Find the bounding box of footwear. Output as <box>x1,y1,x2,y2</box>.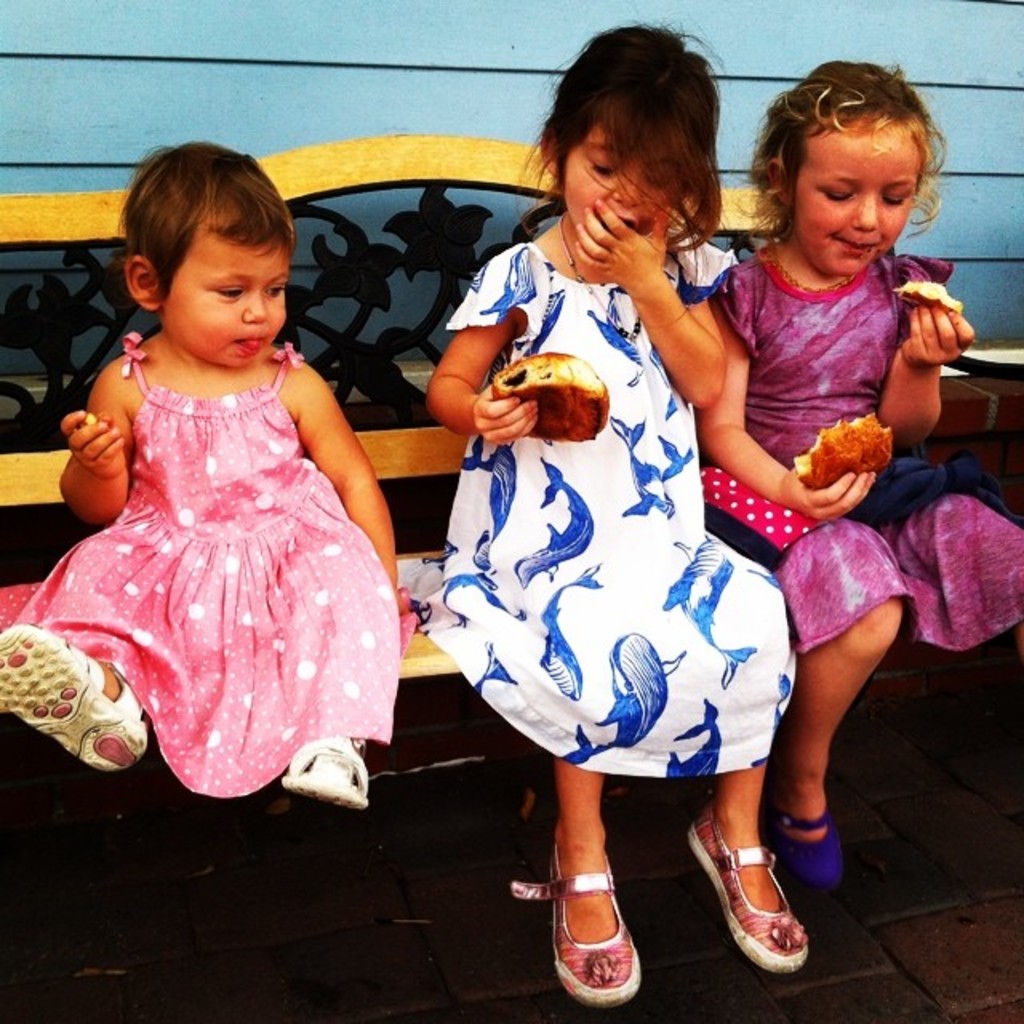
<box>685,806,810,982</box>.
